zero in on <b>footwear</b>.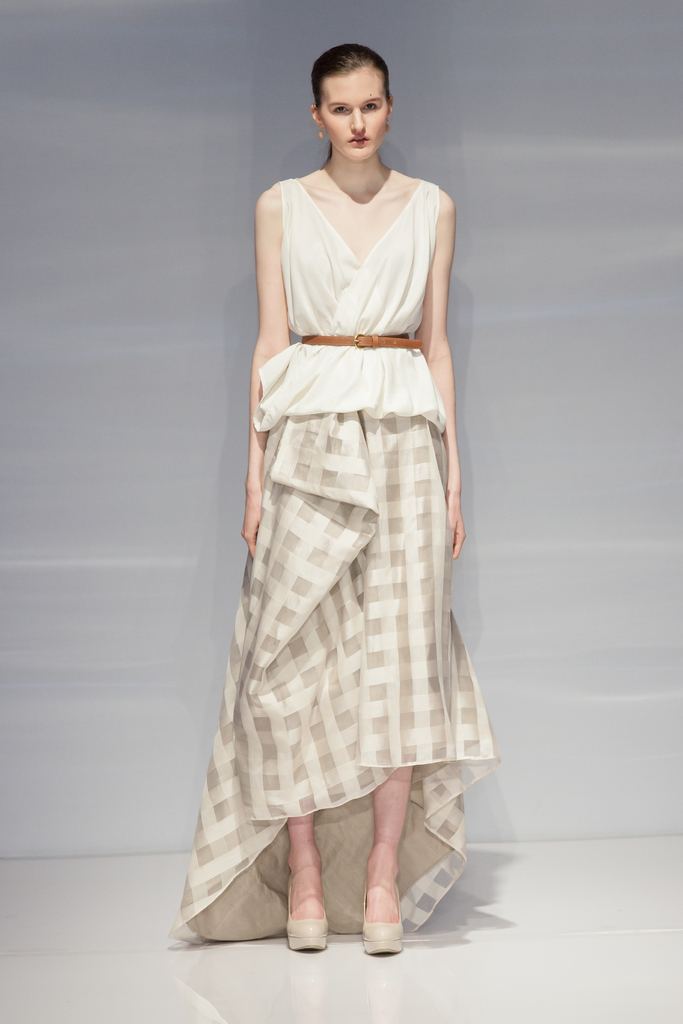
Zeroed in: detection(360, 886, 400, 952).
